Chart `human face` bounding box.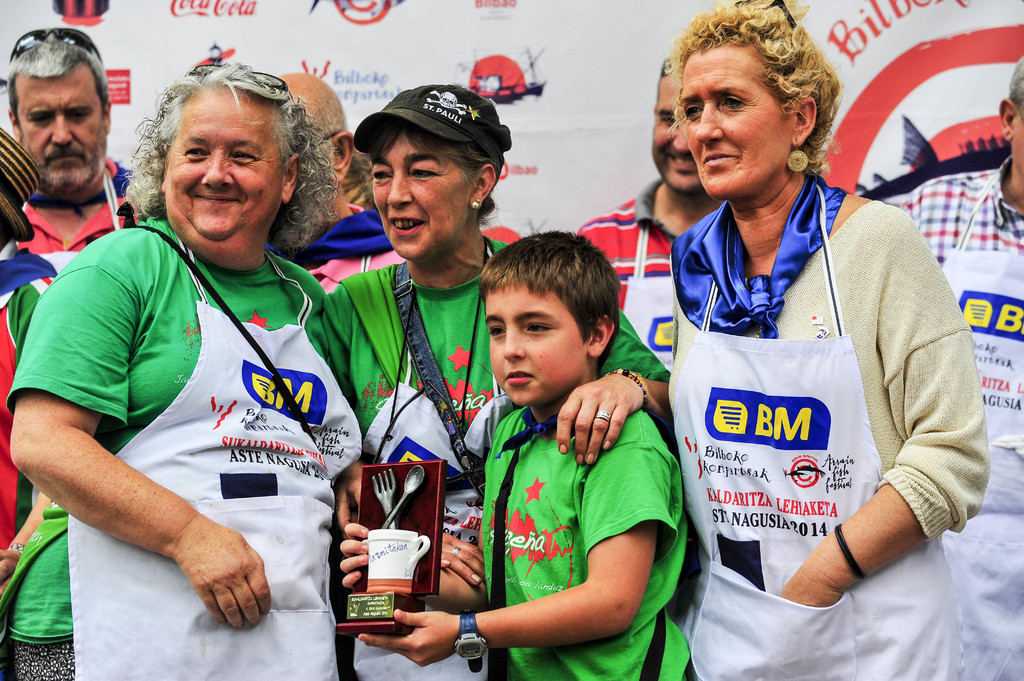
Charted: <region>163, 81, 282, 244</region>.
